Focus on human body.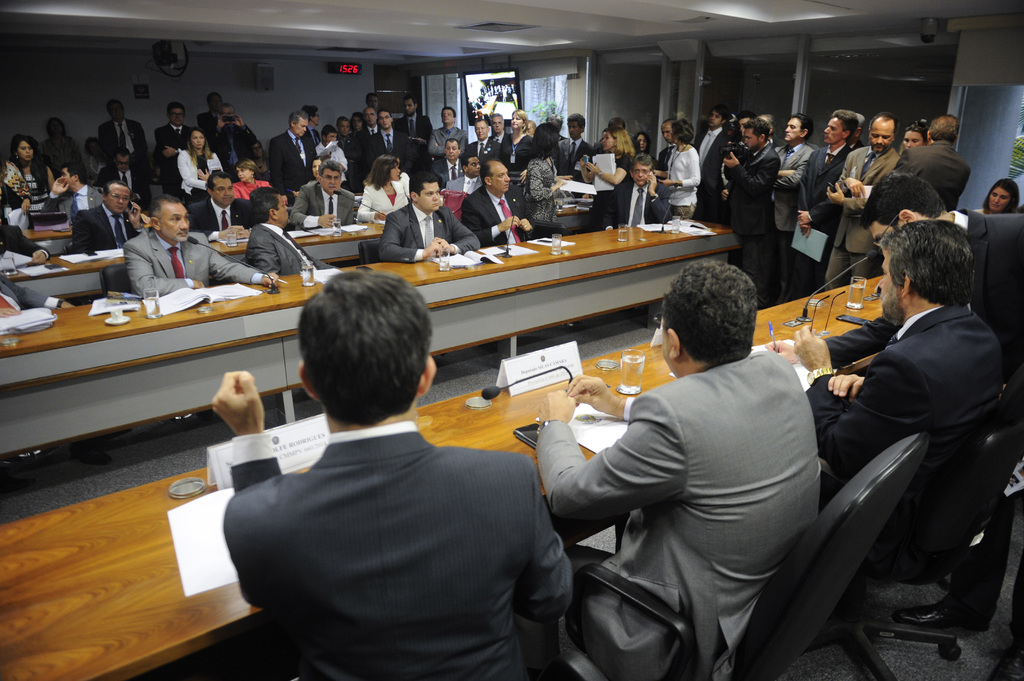
Focused at left=269, top=130, right=309, bottom=190.
